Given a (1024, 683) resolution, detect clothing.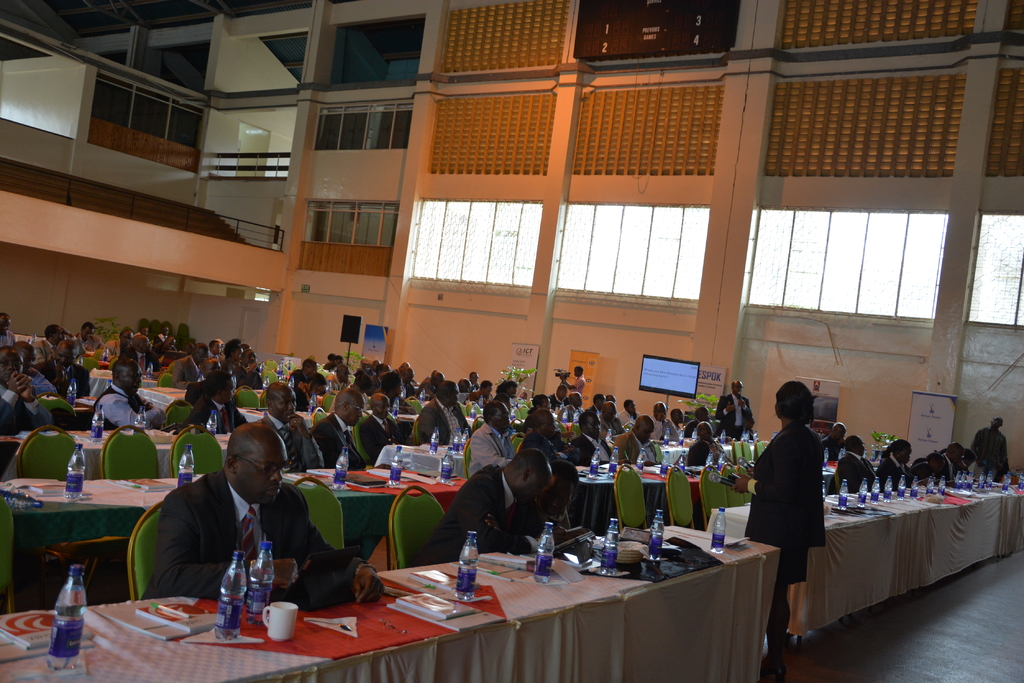
locate(32, 338, 84, 367).
